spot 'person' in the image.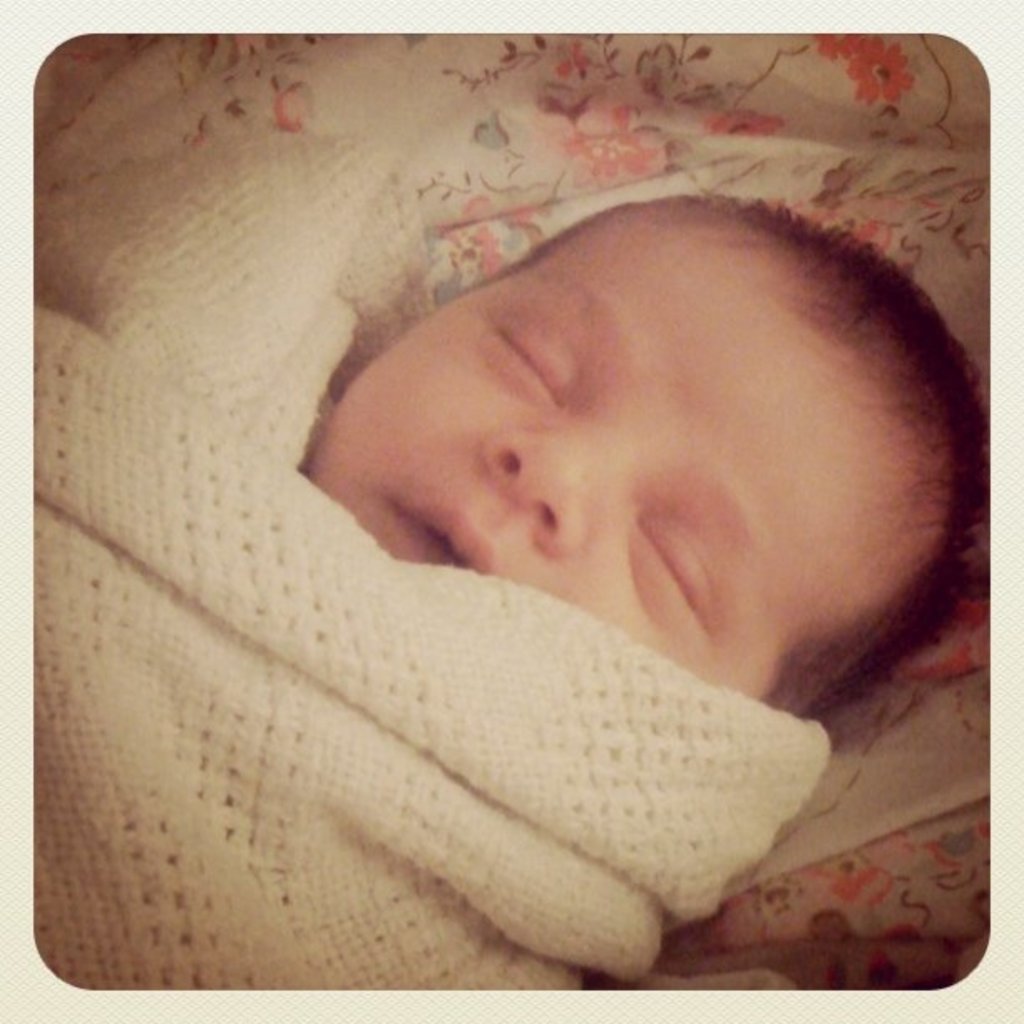
'person' found at rect(38, 174, 992, 984).
